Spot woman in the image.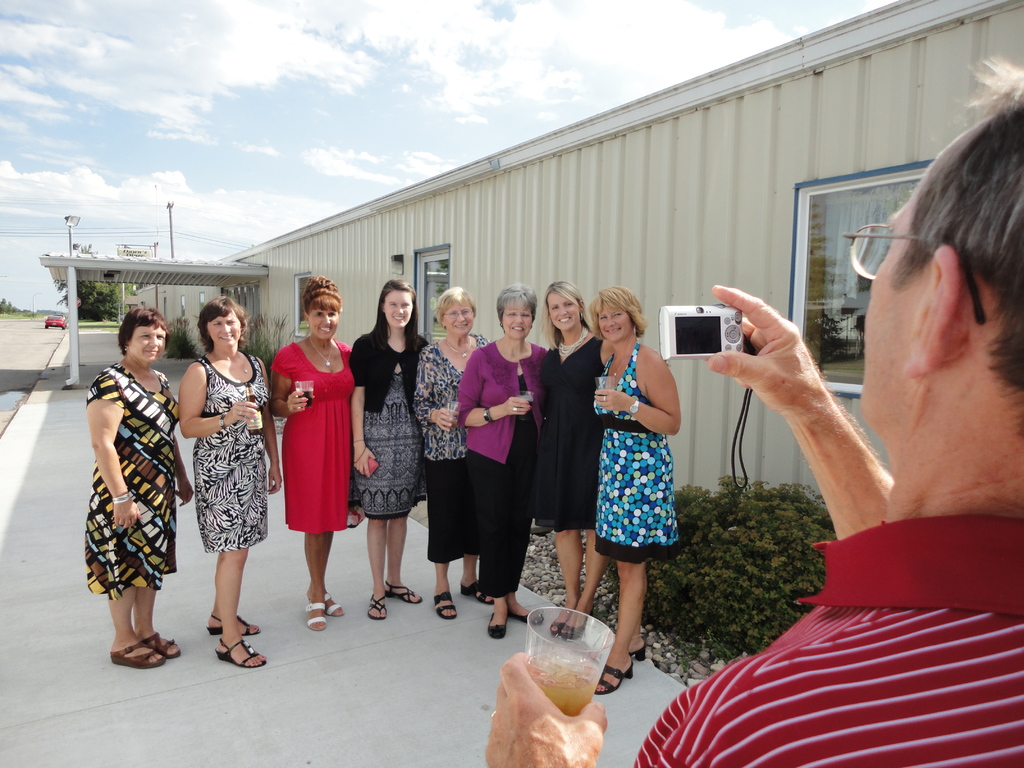
woman found at Rect(584, 282, 686, 701).
